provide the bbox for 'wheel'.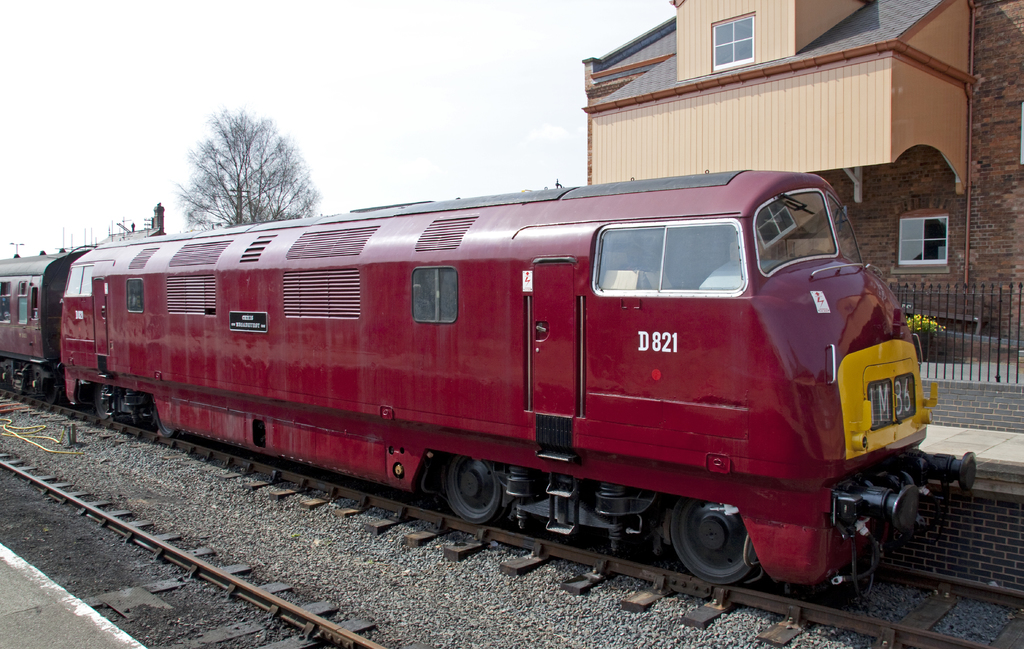
box(148, 406, 177, 438).
